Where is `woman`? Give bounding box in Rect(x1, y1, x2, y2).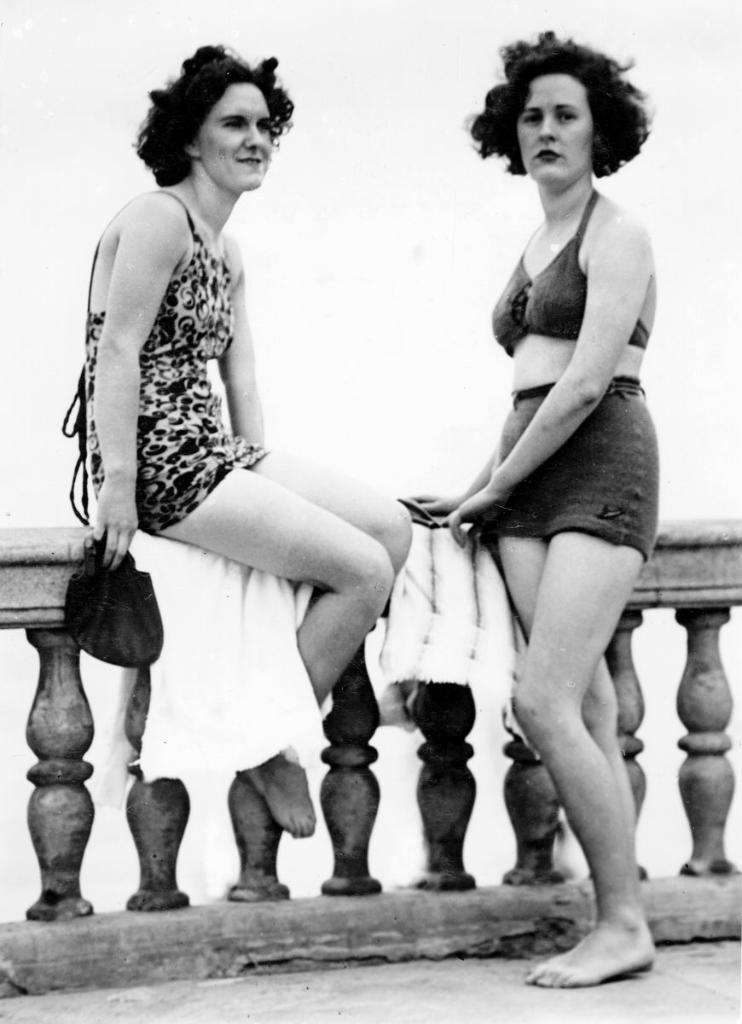
Rect(58, 40, 414, 835).
